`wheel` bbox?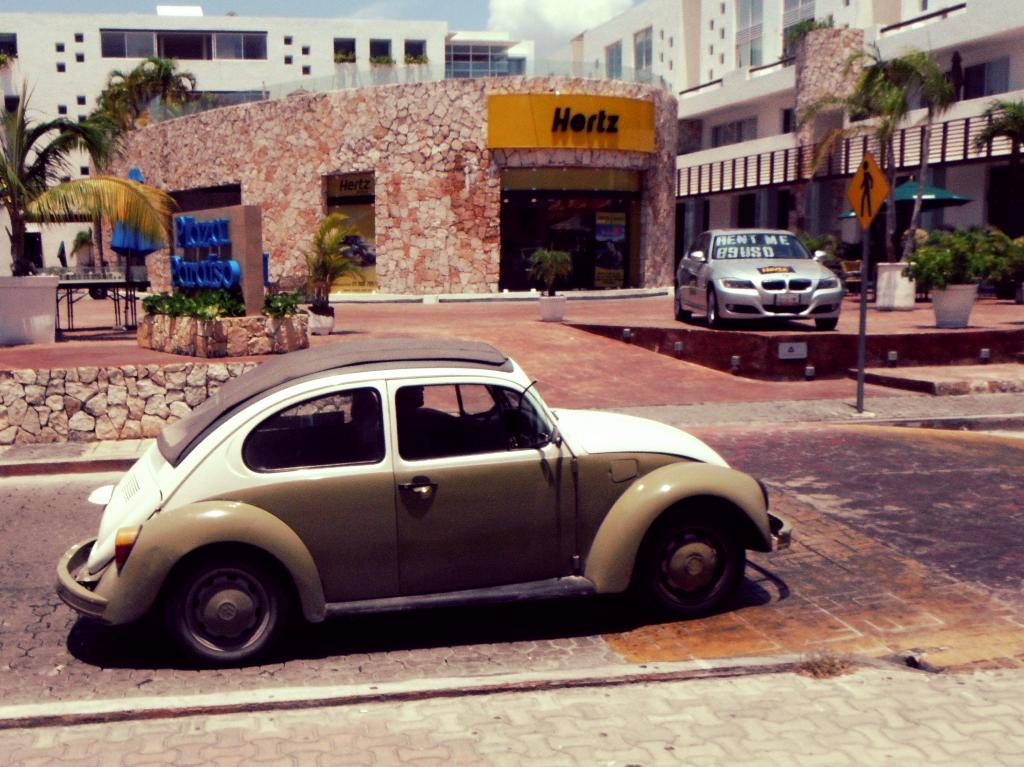
{"left": 673, "top": 280, "right": 691, "bottom": 319}
